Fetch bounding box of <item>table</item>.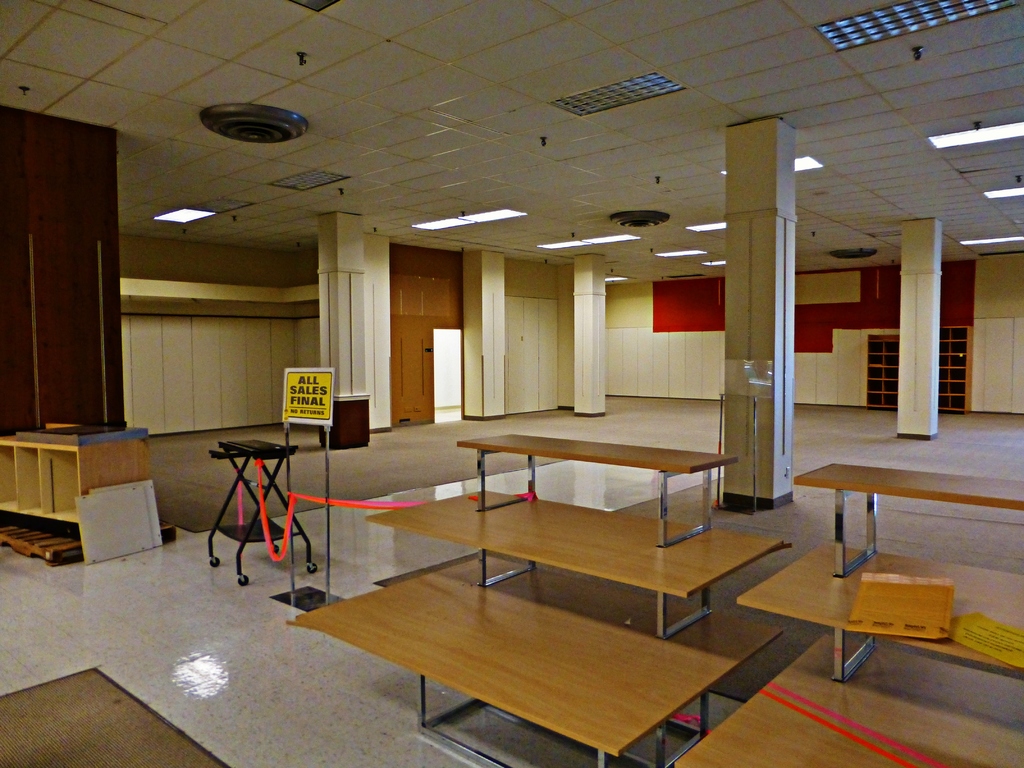
Bbox: {"left": 792, "top": 461, "right": 1023, "bottom": 581}.
